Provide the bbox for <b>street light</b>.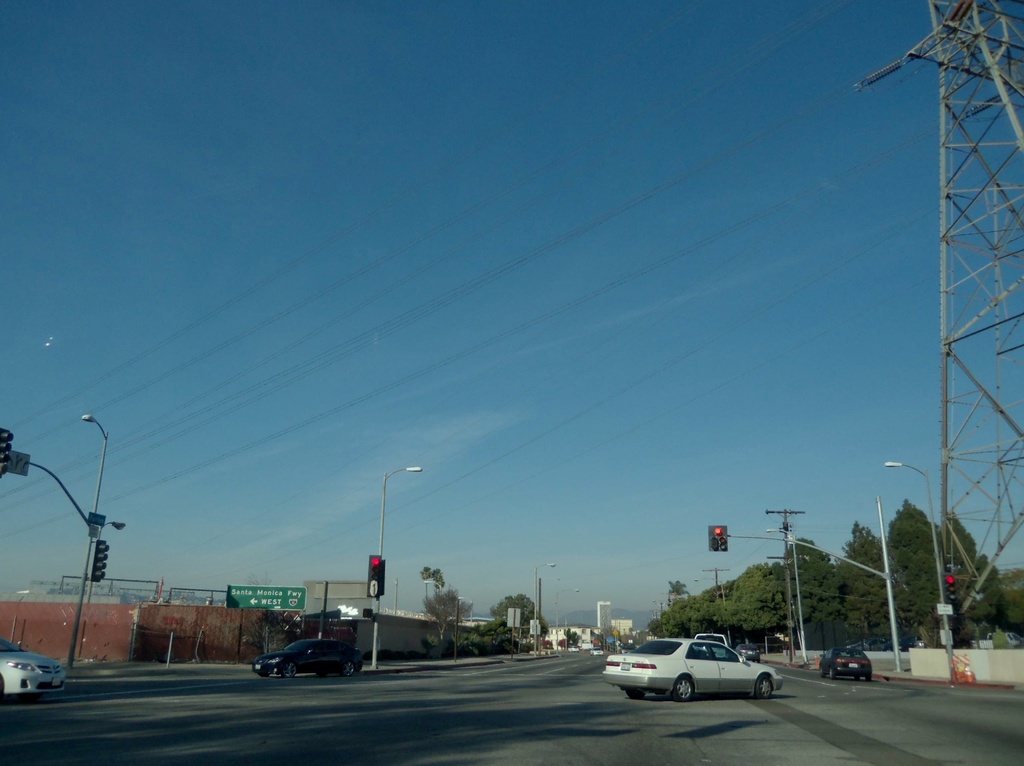
[422,582,445,598].
